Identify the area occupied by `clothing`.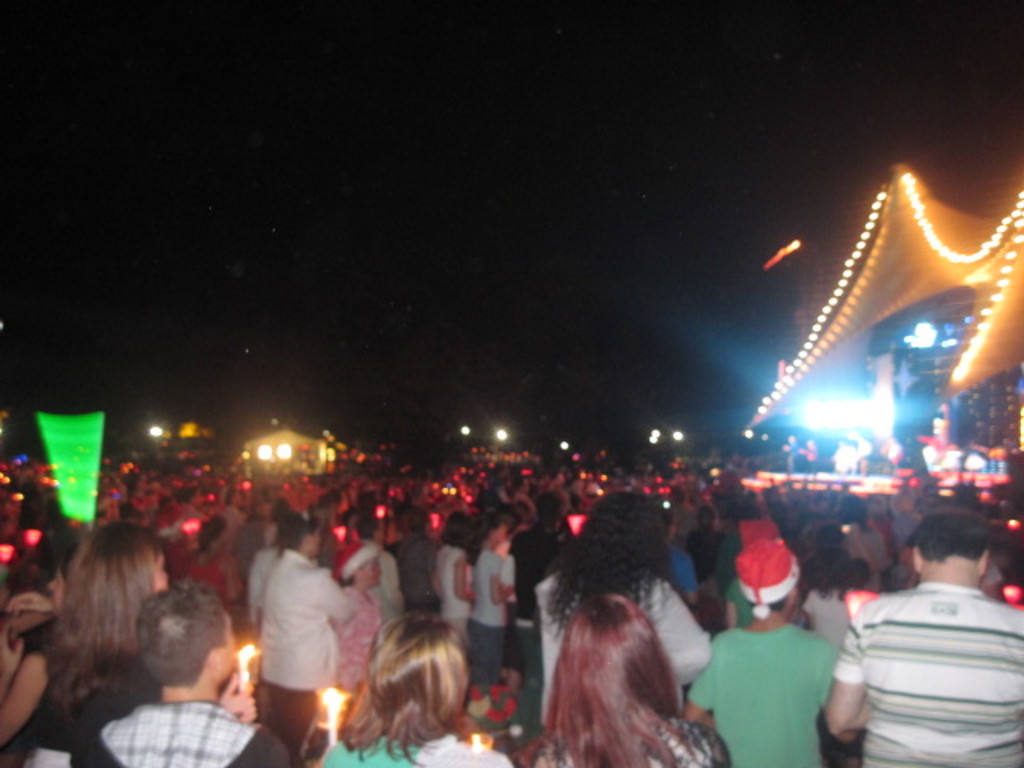
Area: 445:541:466:618.
